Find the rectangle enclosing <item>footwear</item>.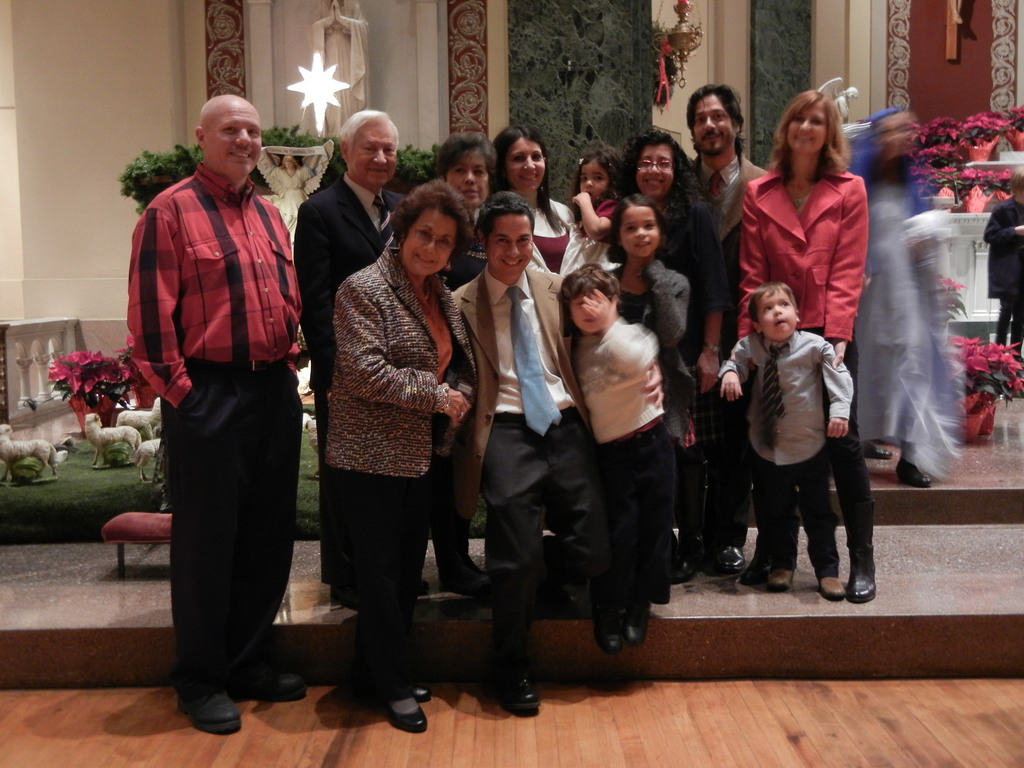
locate(413, 684, 435, 706).
